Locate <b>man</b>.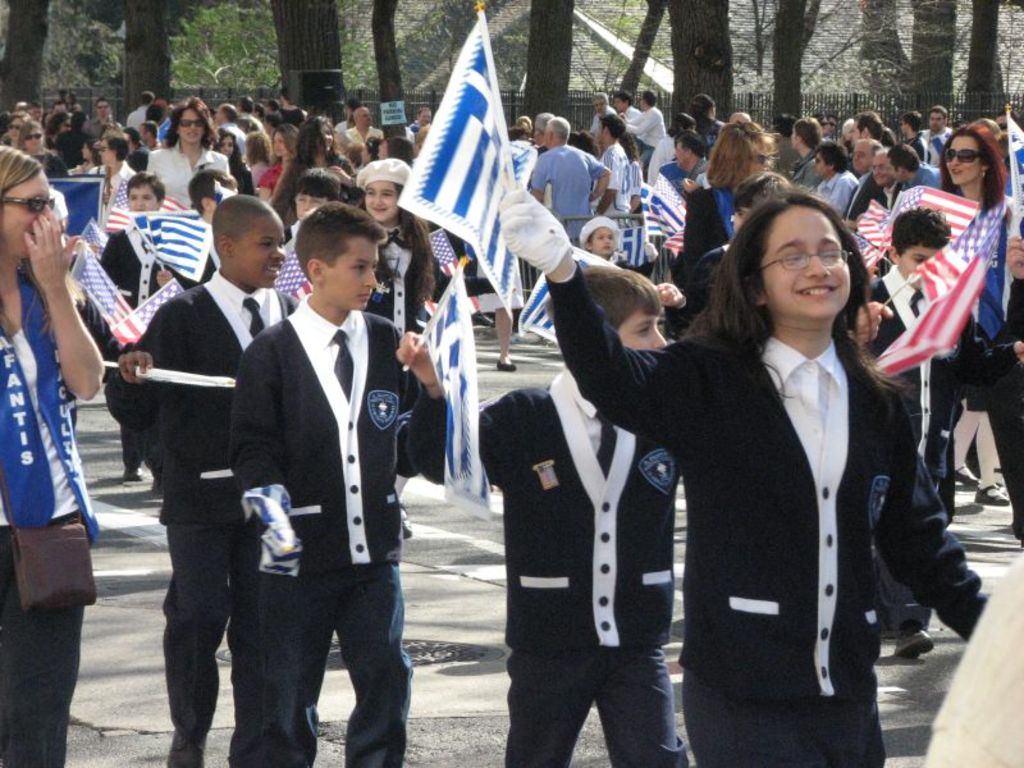
Bounding box: detection(922, 102, 955, 166).
